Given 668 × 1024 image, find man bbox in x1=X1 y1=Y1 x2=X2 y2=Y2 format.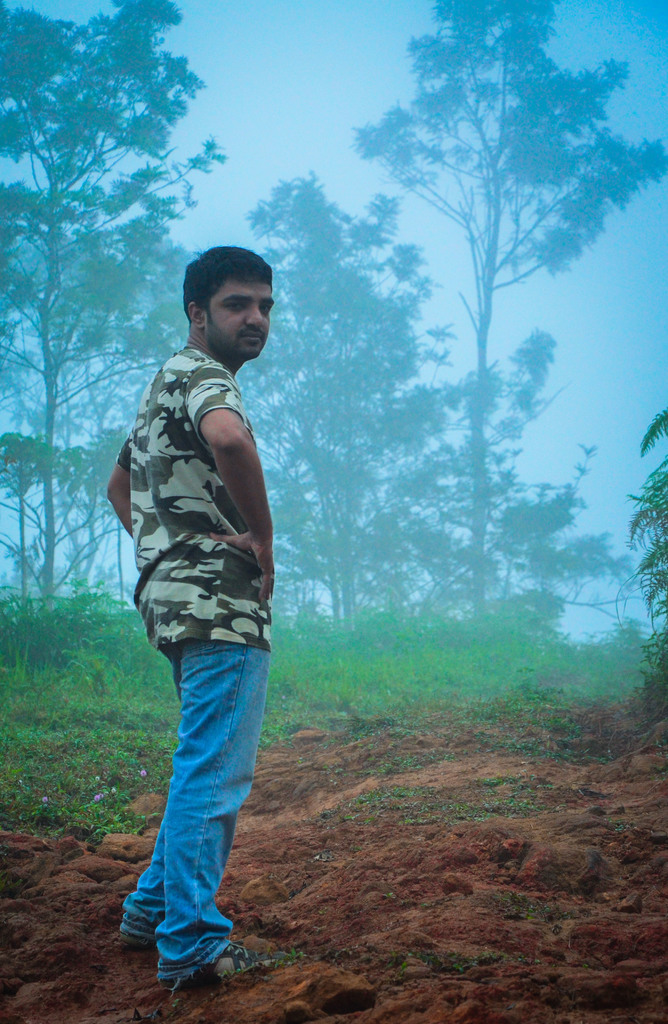
x1=104 y1=243 x2=278 y2=993.
